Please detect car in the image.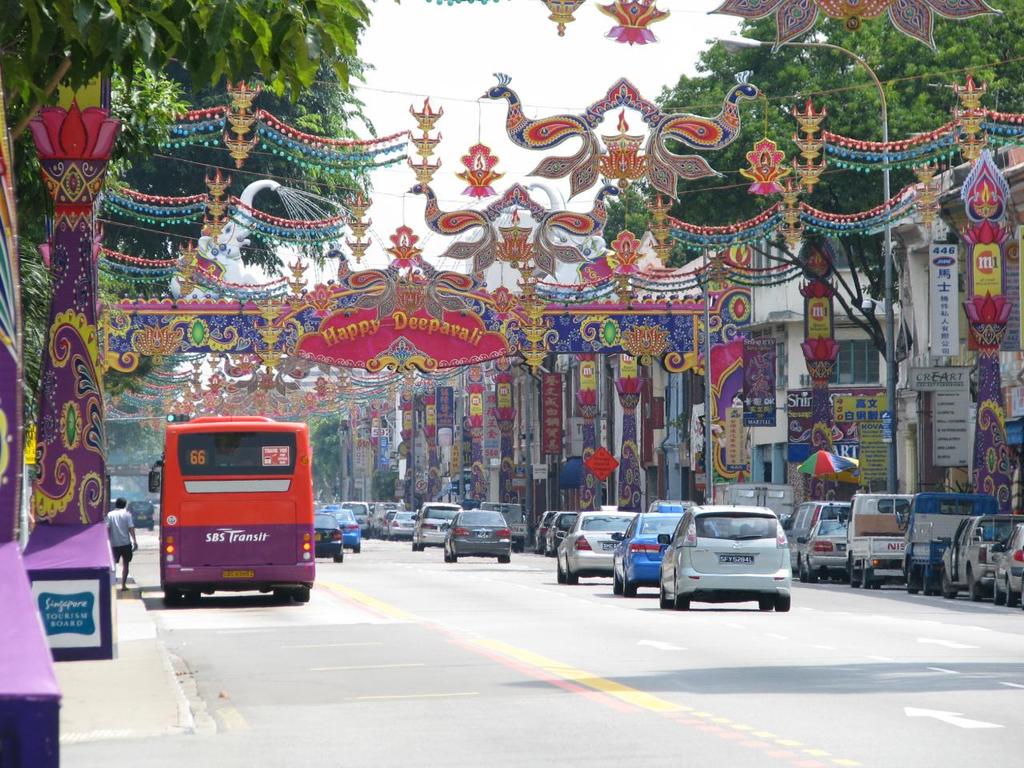
(left=659, top=487, right=791, bottom=611).
